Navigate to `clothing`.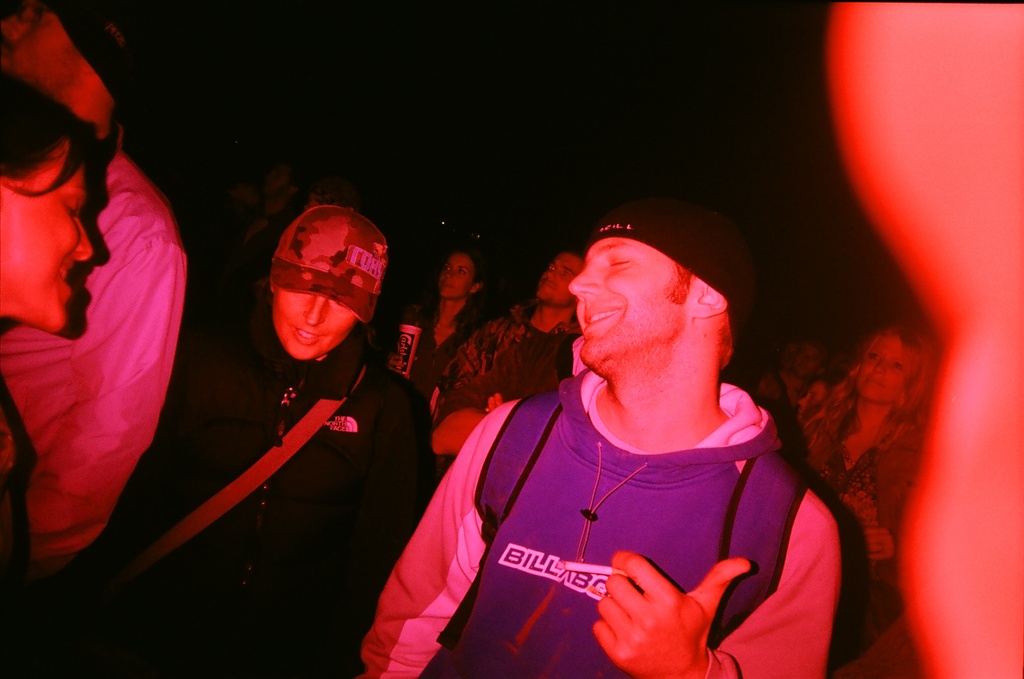
Navigation target: region(47, 310, 435, 678).
